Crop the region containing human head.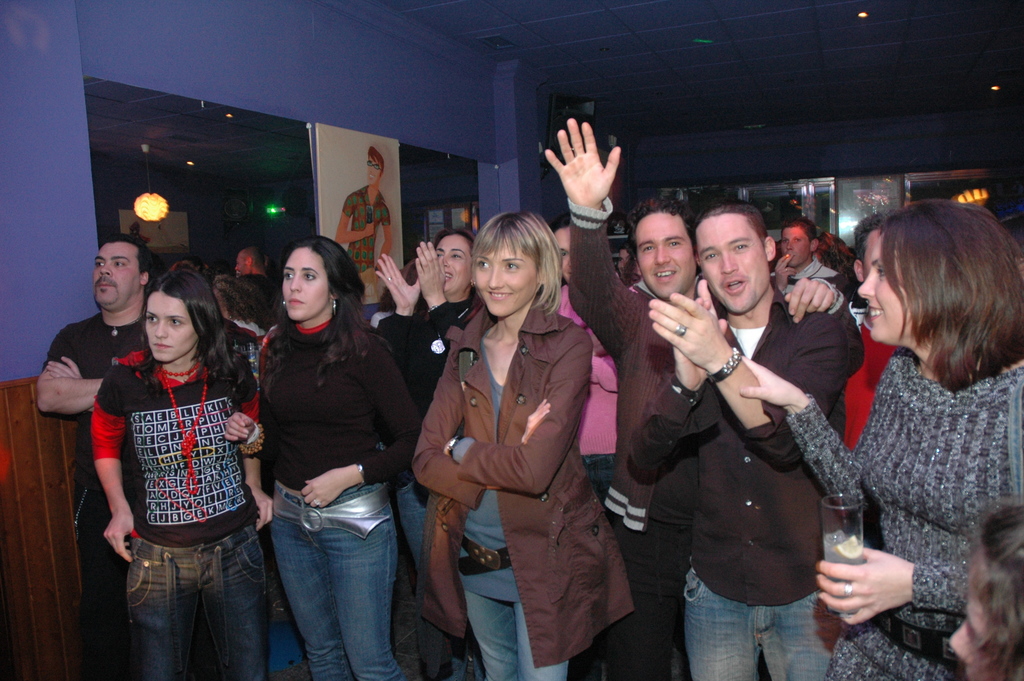
Crop region: x1=691, y1=199, x2=777, y2=315.
